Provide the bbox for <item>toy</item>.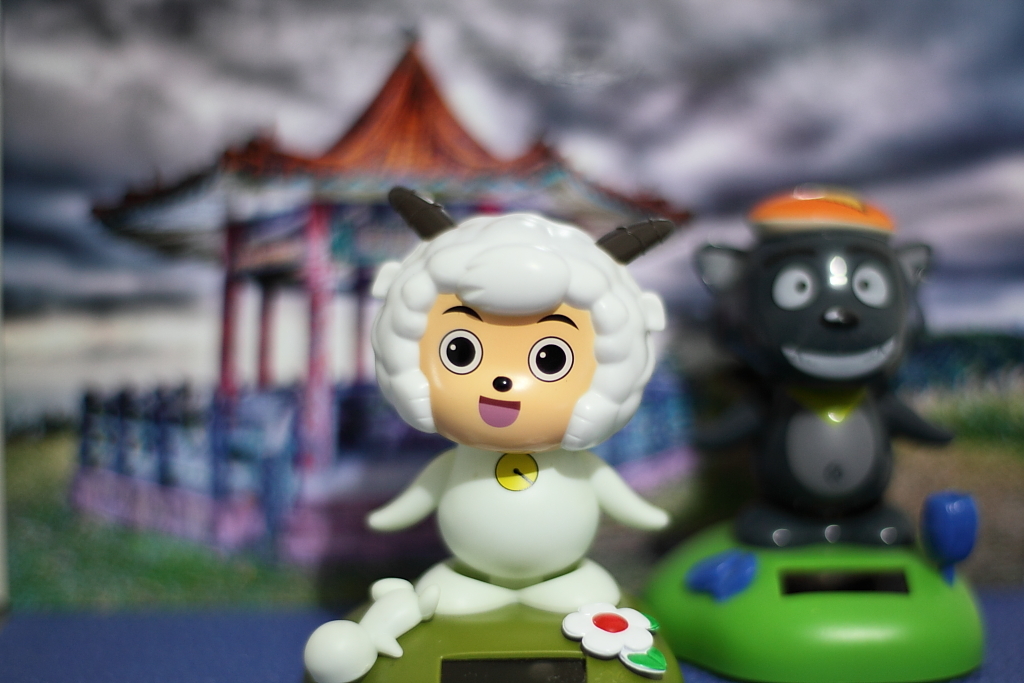
<bbox>298, 182, 696, 682</bbox>.
